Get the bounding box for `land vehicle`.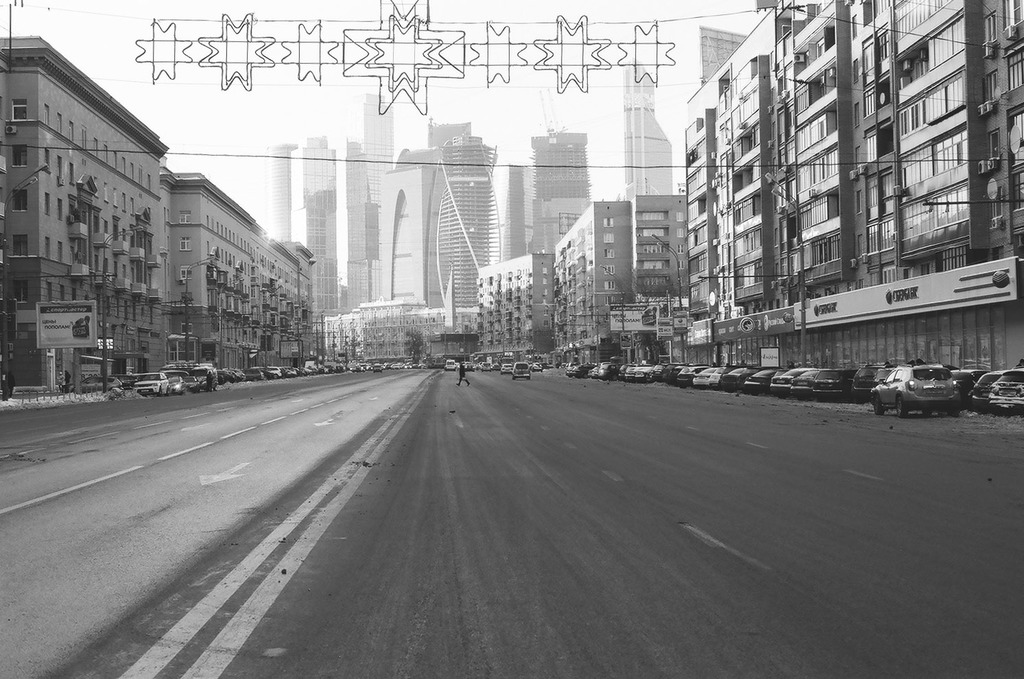
(x1=499, y1=363, x2=510, y2=371).
